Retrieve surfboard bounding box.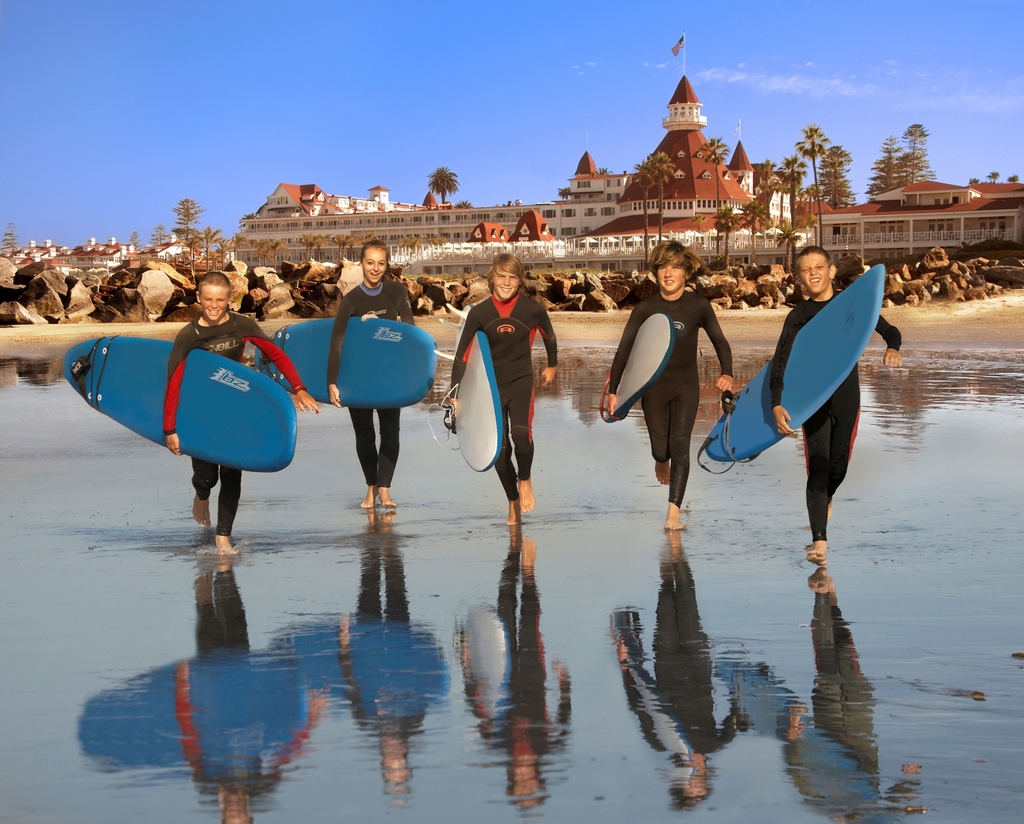
Bounding box: detection(598, 308, 674, 426).
